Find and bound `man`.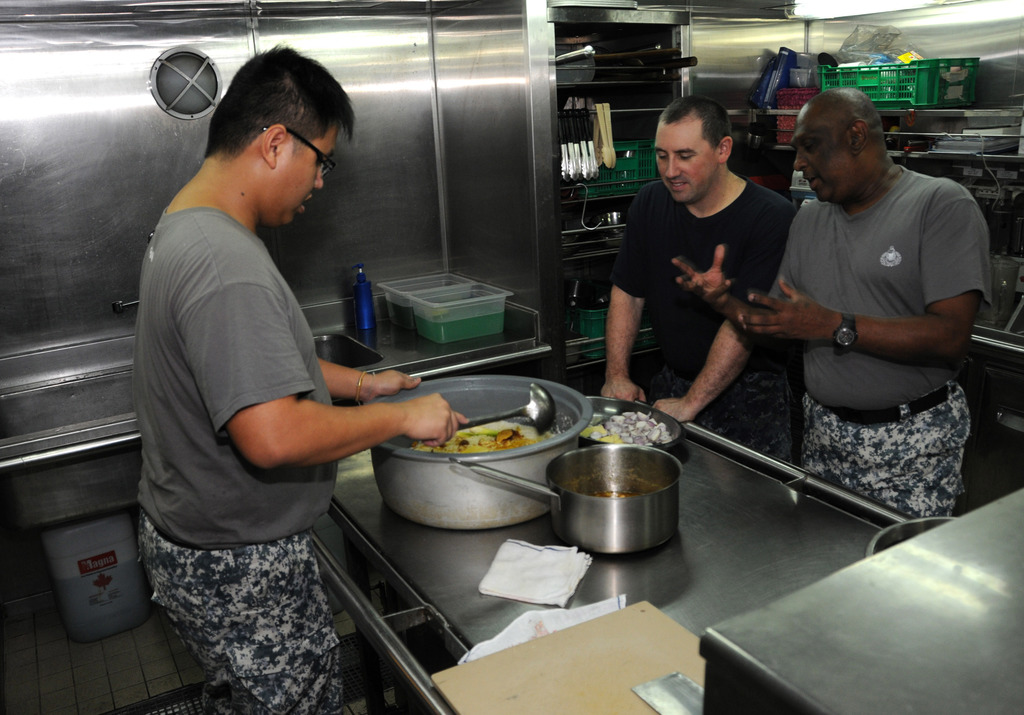
Bound: x1=733, y1=73, x2=994, y2=537.
